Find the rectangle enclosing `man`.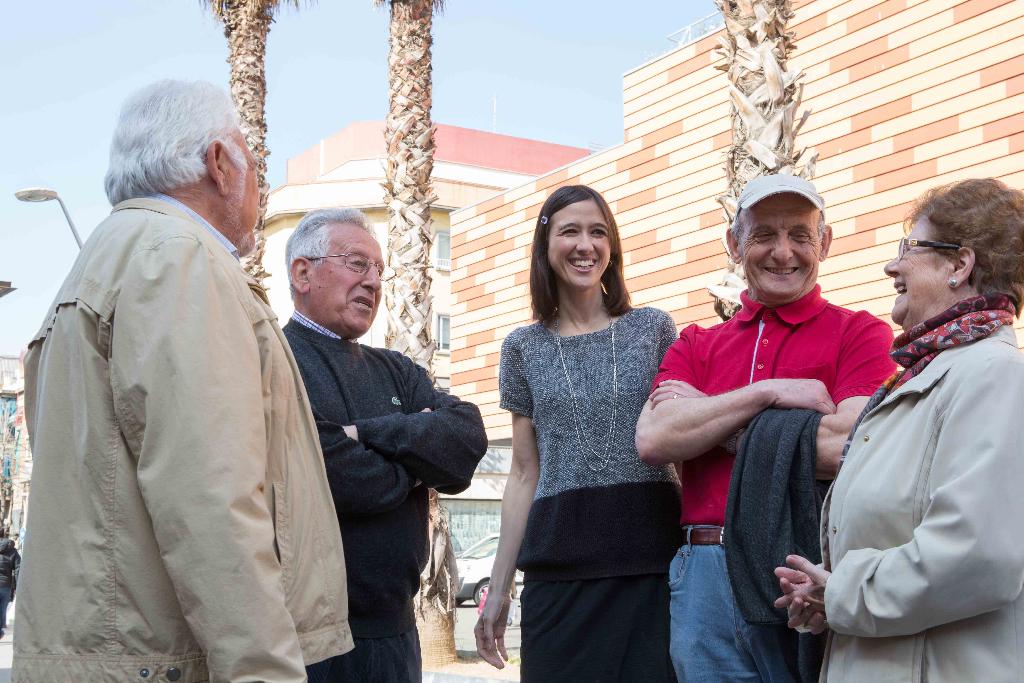
select_region(28, 70, 358, 677).
